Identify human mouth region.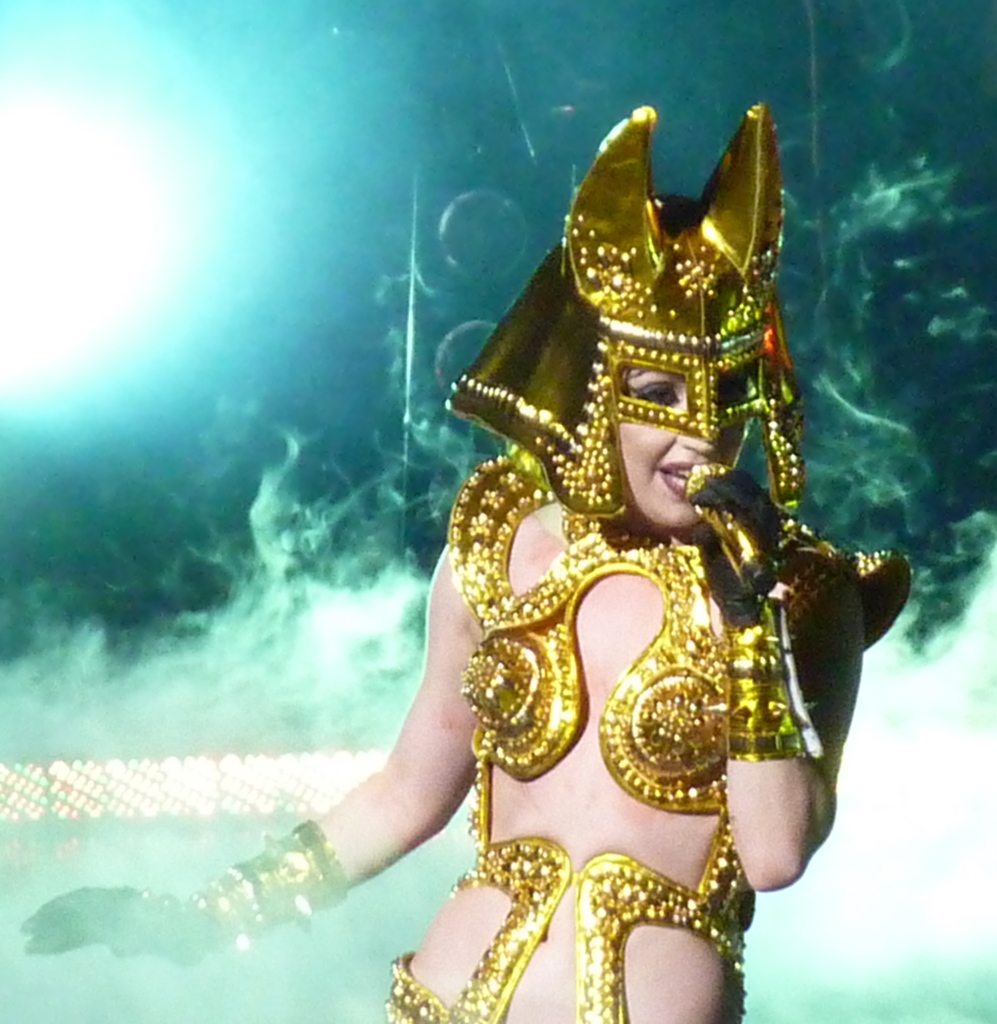
Region: <bbox>656, 464, 688, 499</bbox>.
